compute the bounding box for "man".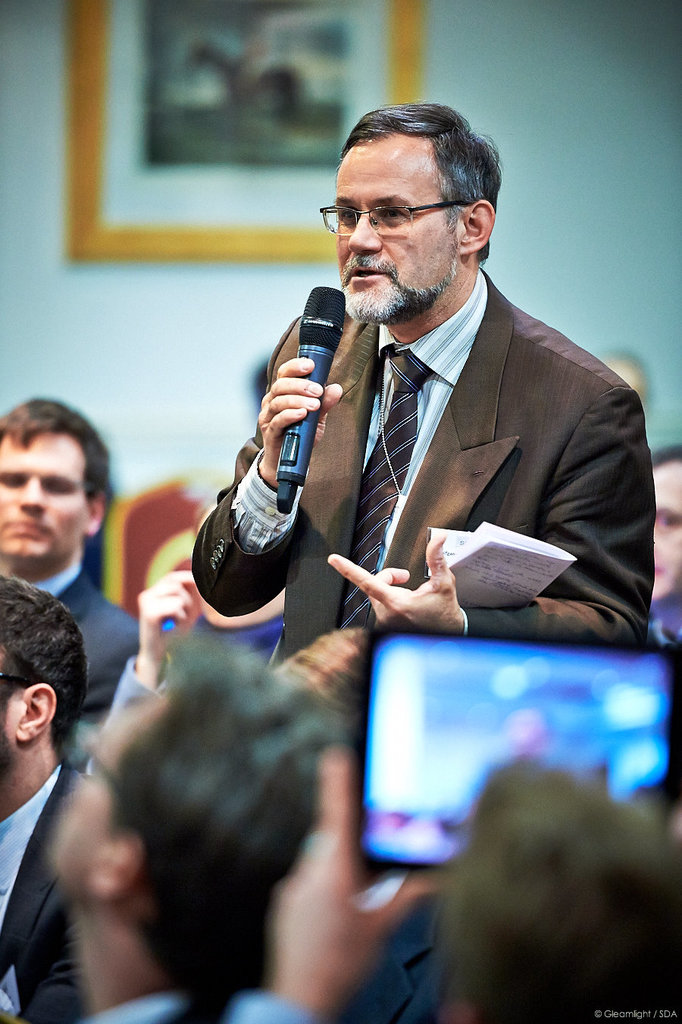
(x1=0, y1=392, x2=147, y2=736).
